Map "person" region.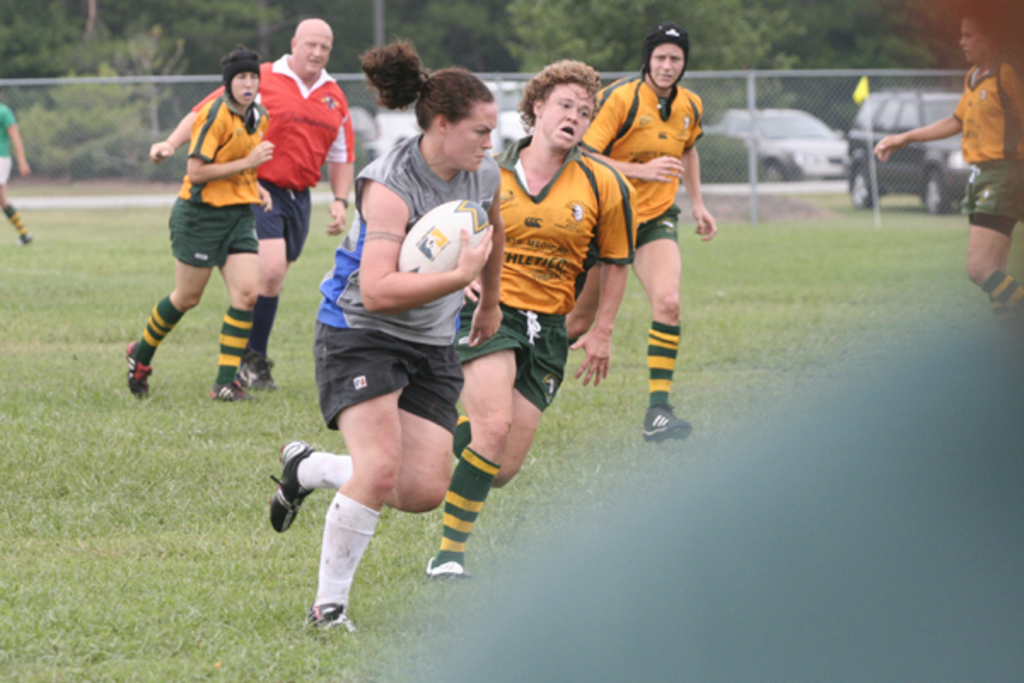
Mapped to 580/20/725/437.
